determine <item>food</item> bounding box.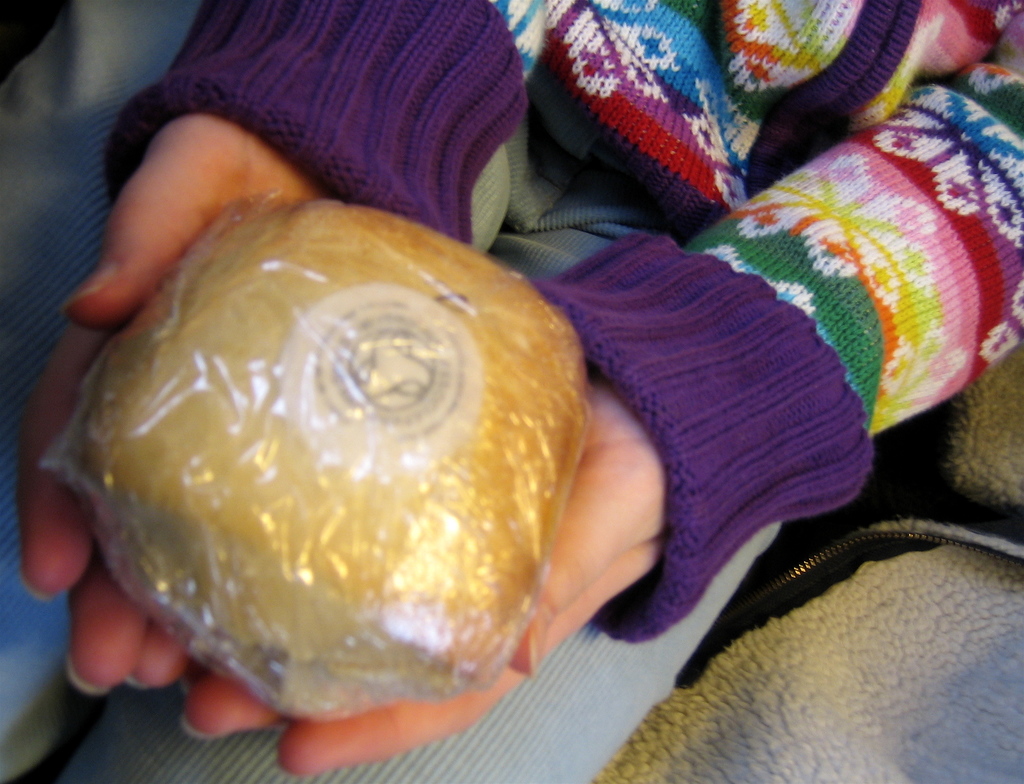
Determined: locate(85, 185, 717, 691).
